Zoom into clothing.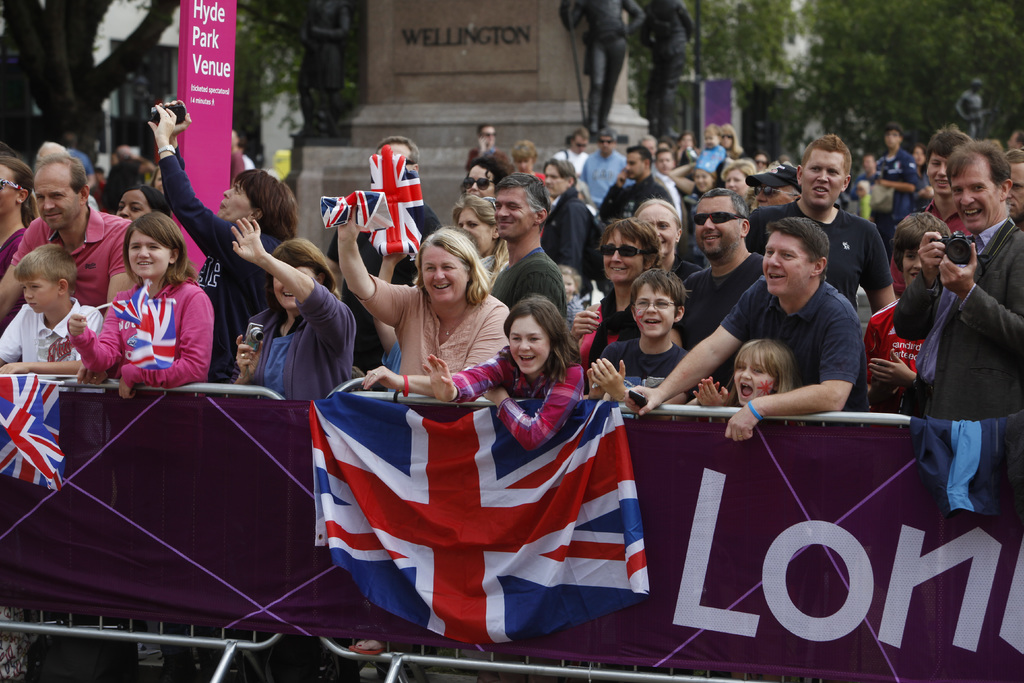
Zoom target: {"x1": 90, "y1": 263, "x2": 204, "y2": 391}.
